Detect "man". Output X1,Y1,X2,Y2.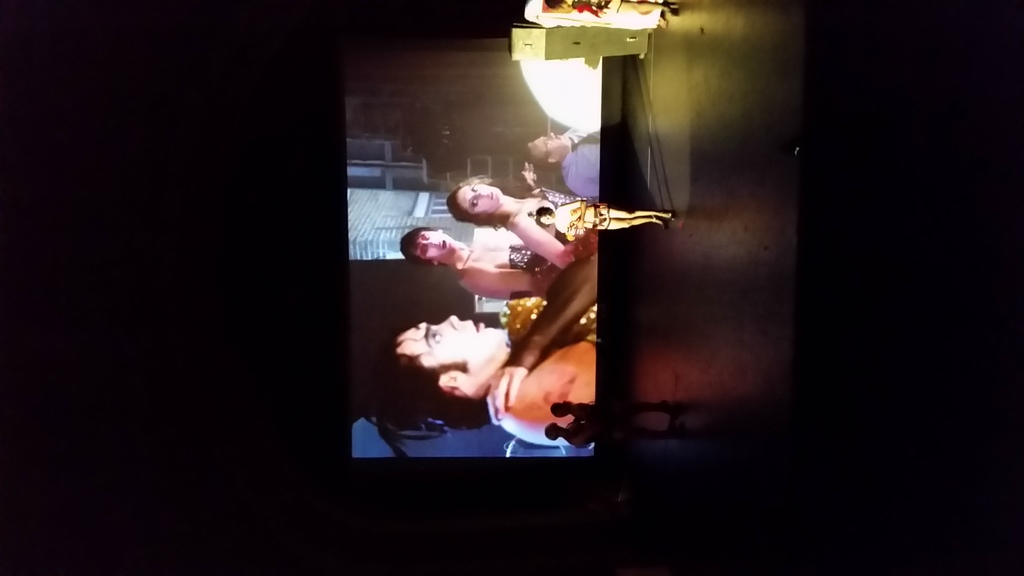
525,106,614,209.
